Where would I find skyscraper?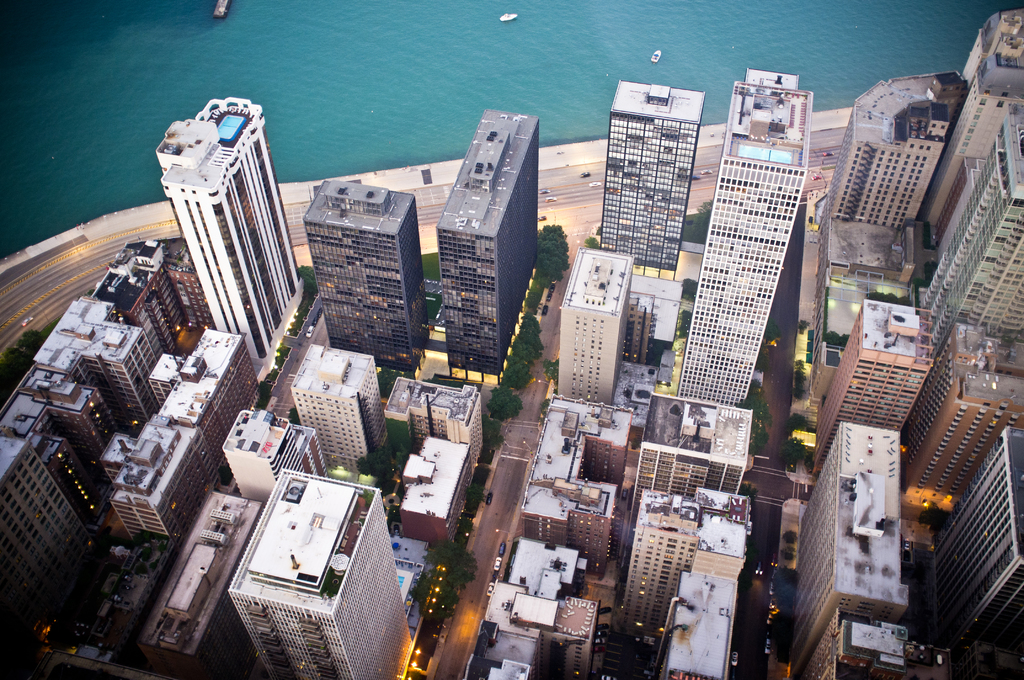
At {"x1": 816, "y1": 296, "x2": 930, "y2": 467}.
